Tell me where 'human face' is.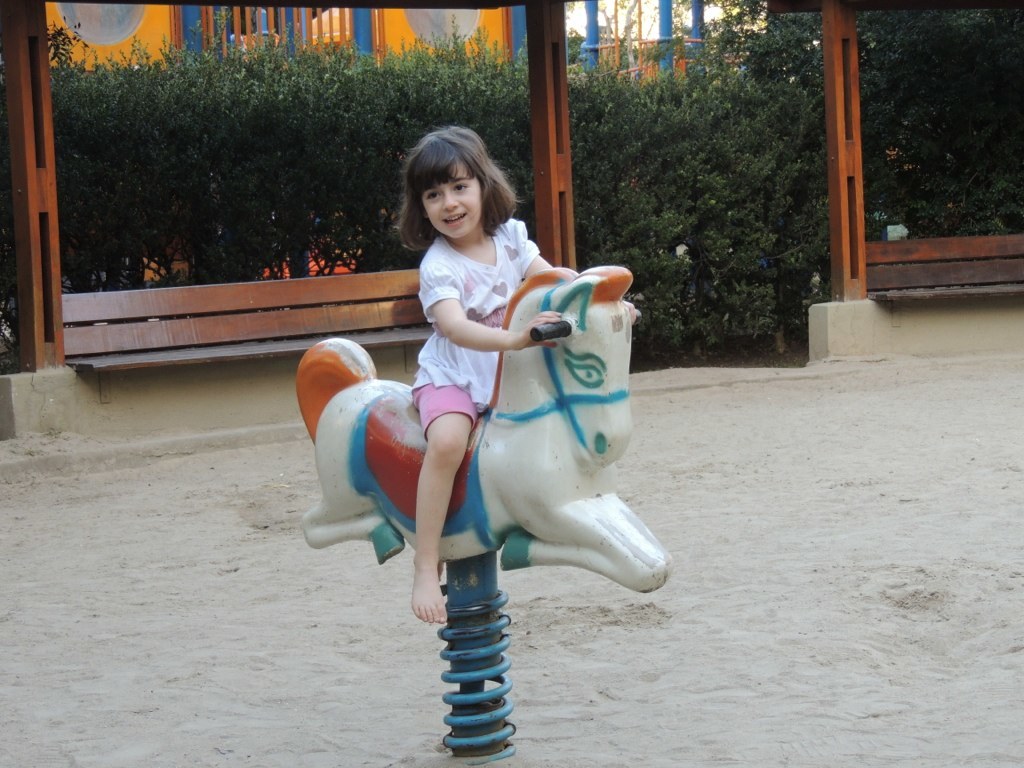
'human face' is at (left=418, top=160, right=483, bottom=233).
